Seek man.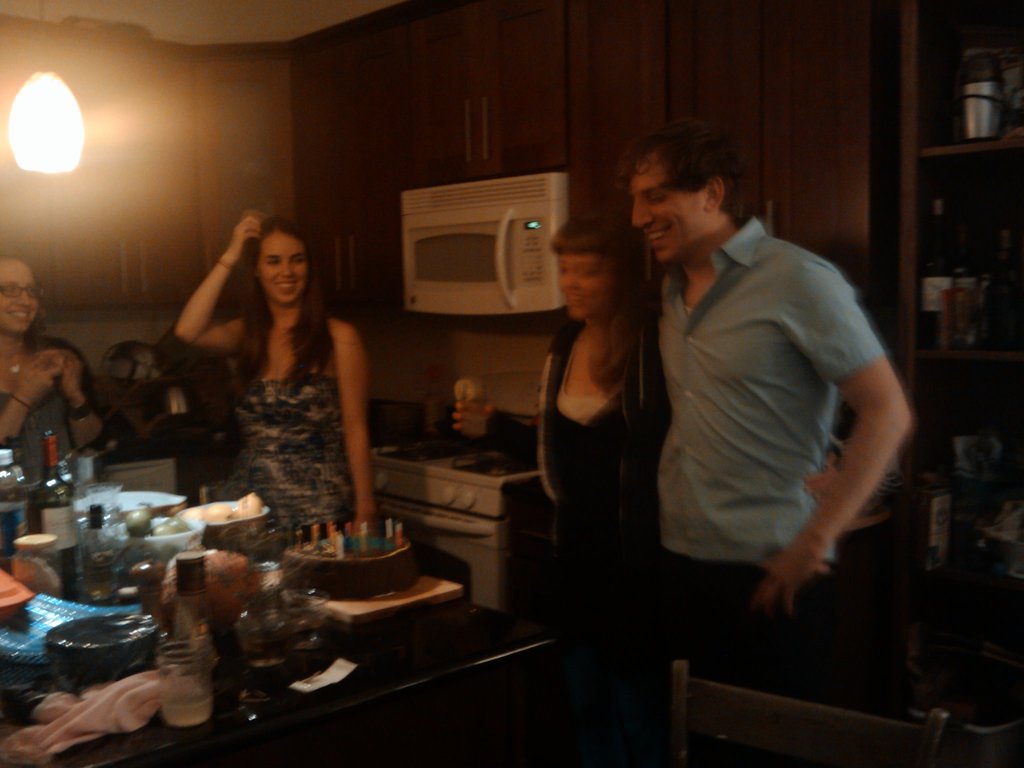
(left=602, top=144, right=912, bottom=655).
